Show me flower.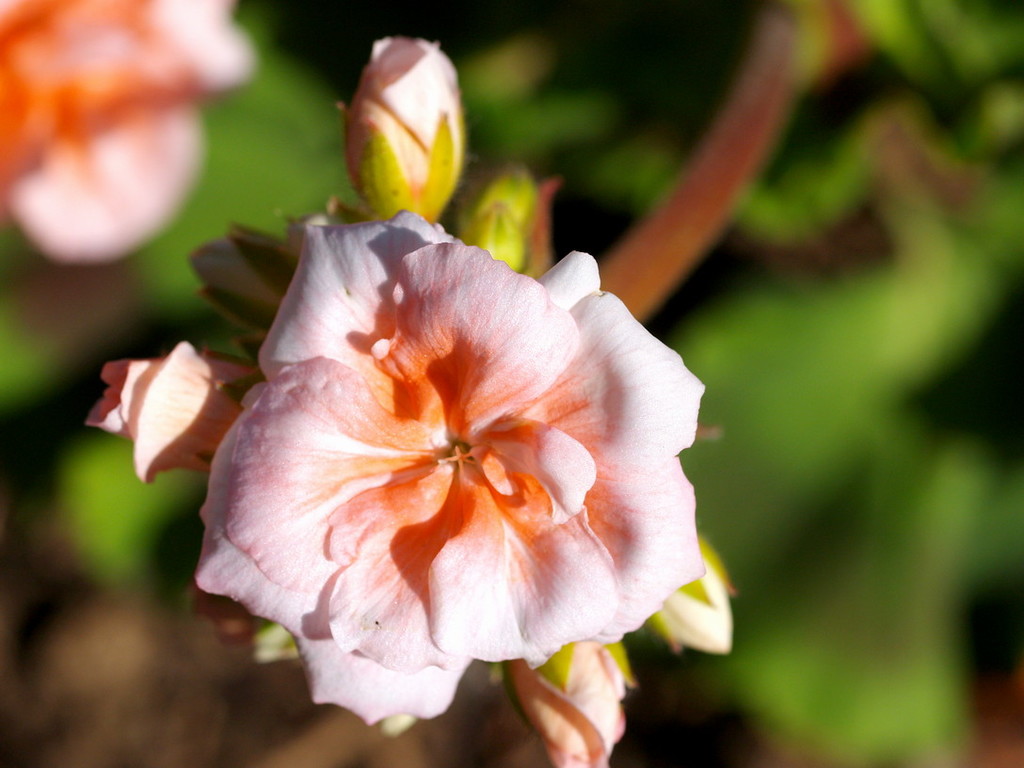
flower is here: {"left": 497, "top": 639, "right": 630, "bottom": 767}.
